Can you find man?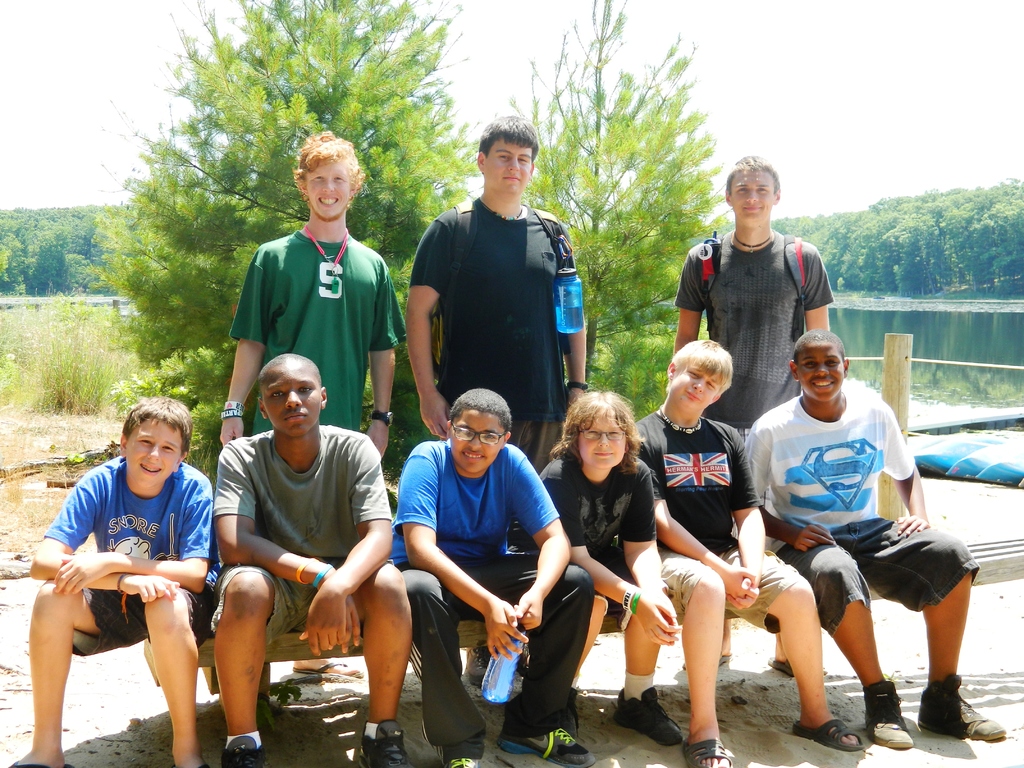
Yes, bounding box: <box>184,321,396,749</box>.
